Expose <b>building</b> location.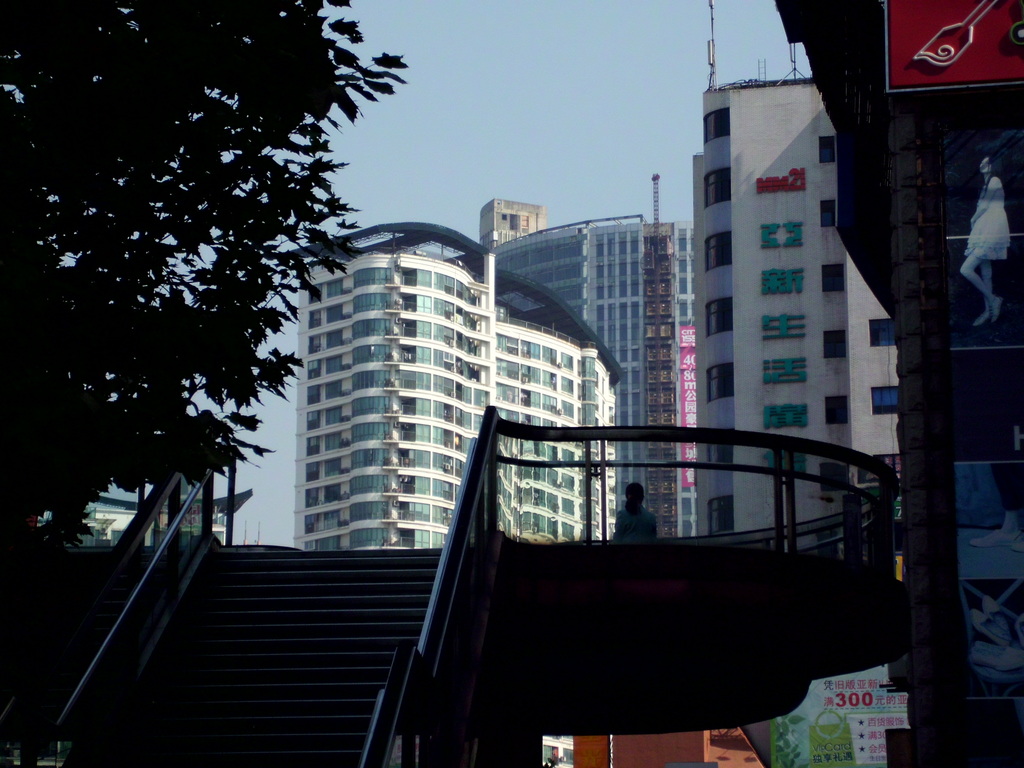
Exposed at x1=692, y1=0, x2=902, y2=559.
